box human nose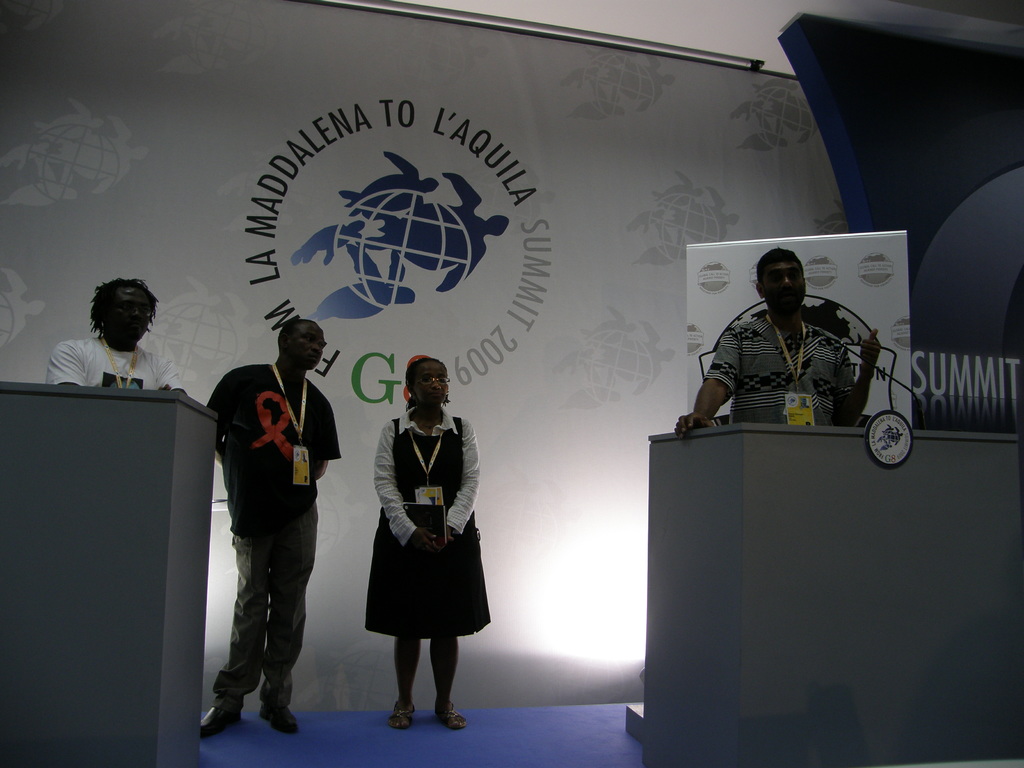
{"left": 783, "top": 275, "right": 792, "bottom": 285}
